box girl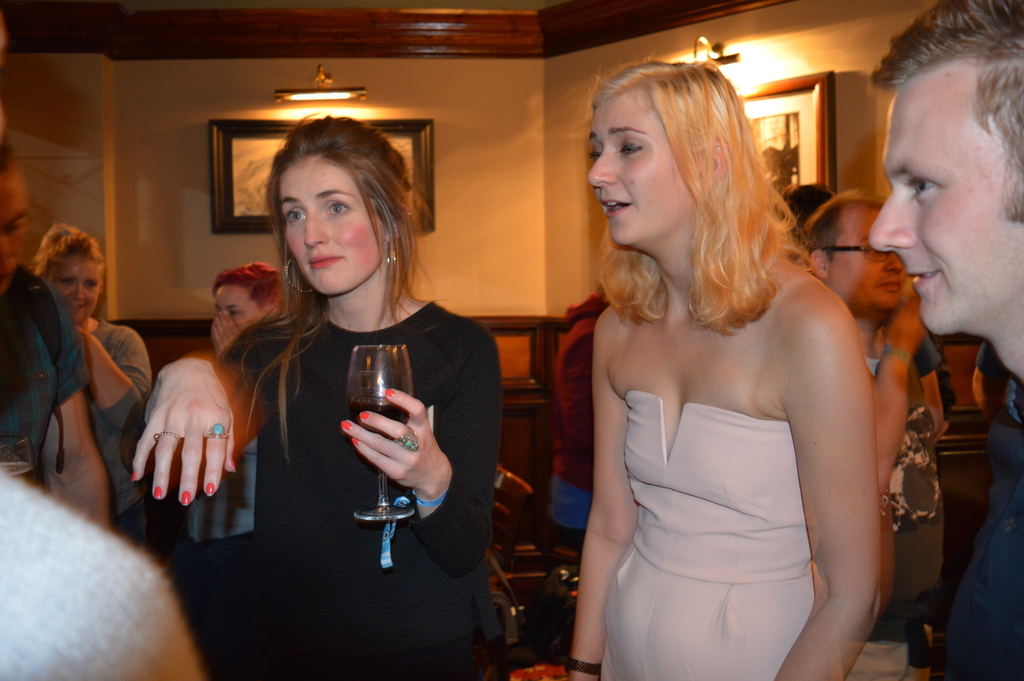
bbox=[128, 115, 504, 679]
